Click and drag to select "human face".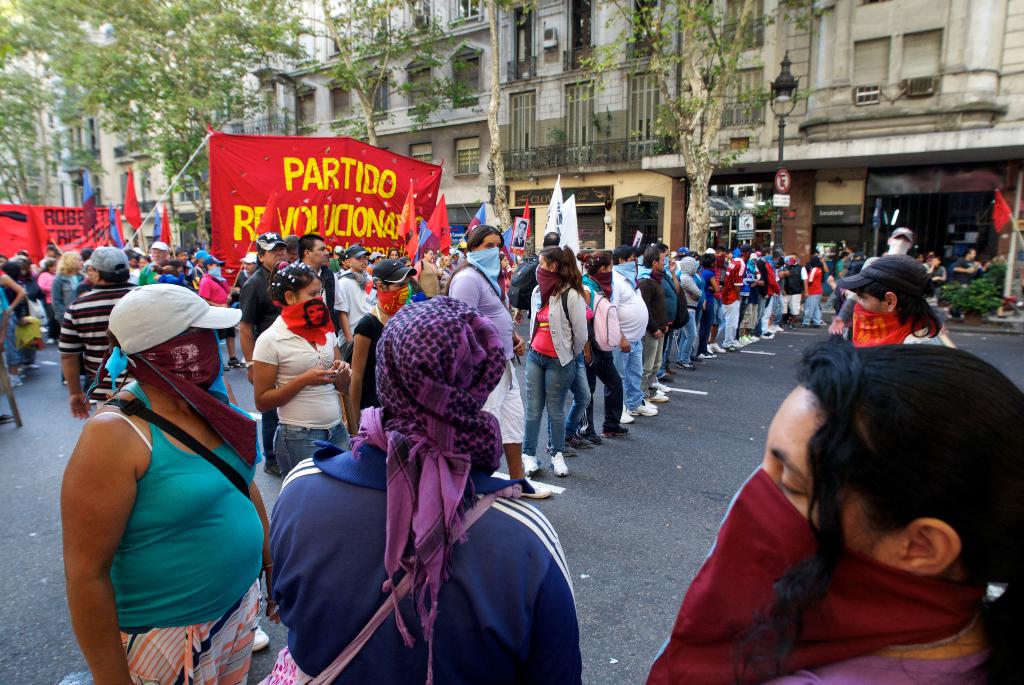
Selection: x1=606 y1=260 x2=614 y2=273.
